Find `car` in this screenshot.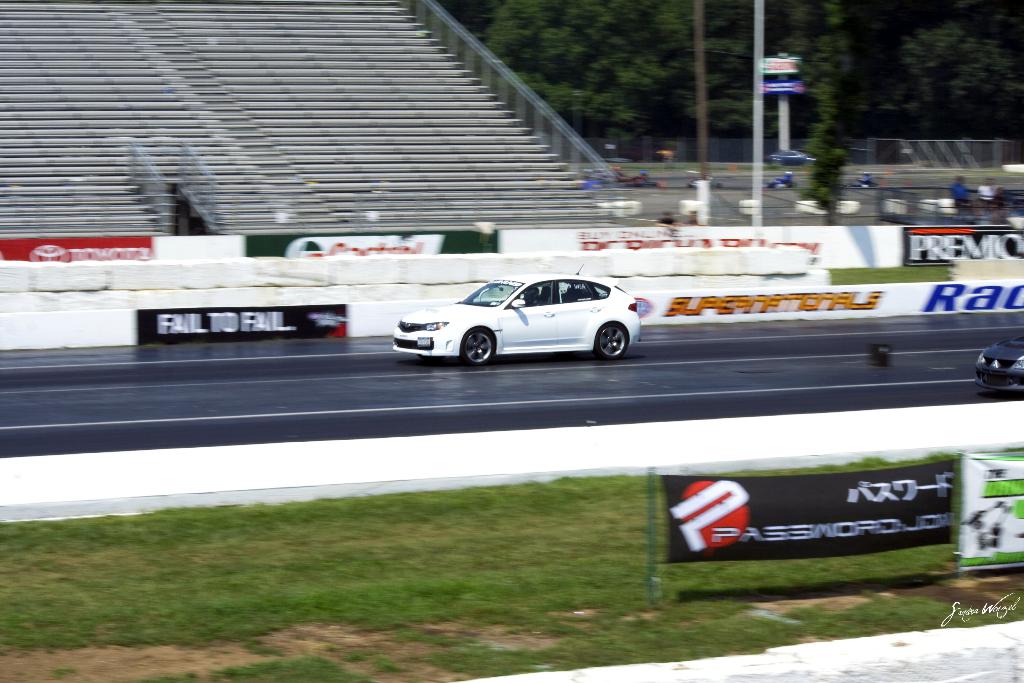
The bounding box for `car` is [left=764, top=173, right=797, bottom=189].
